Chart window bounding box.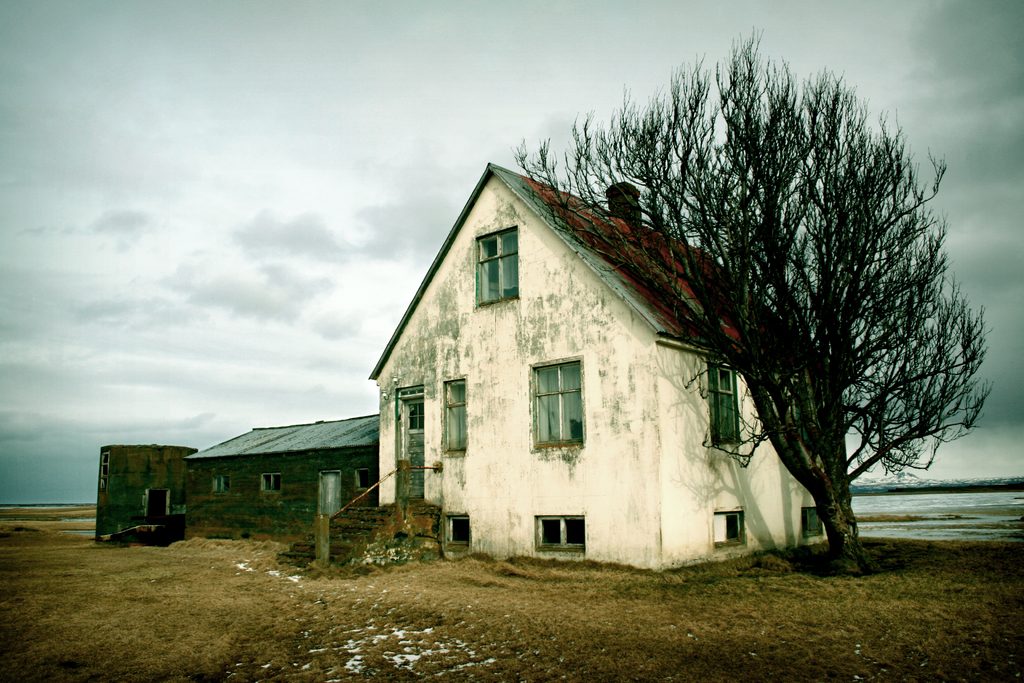
Charted: rect(260, 472, 278, 495).
